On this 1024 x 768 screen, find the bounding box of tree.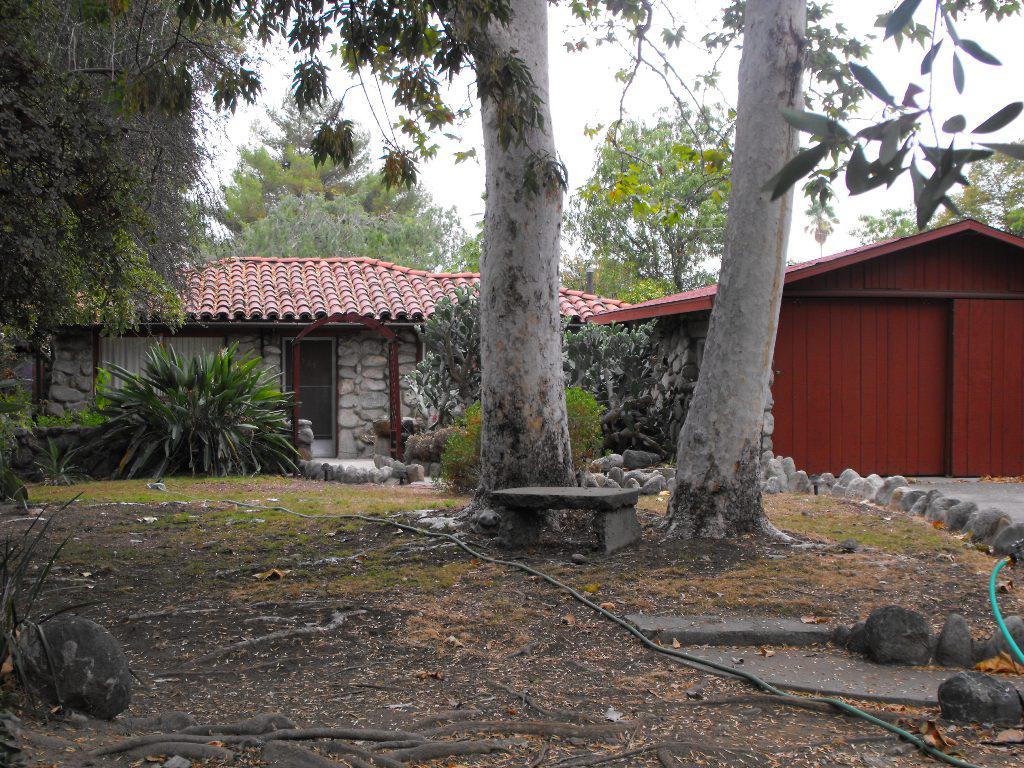
Bounding box: l=855, t=144, r=1023, b=236.
